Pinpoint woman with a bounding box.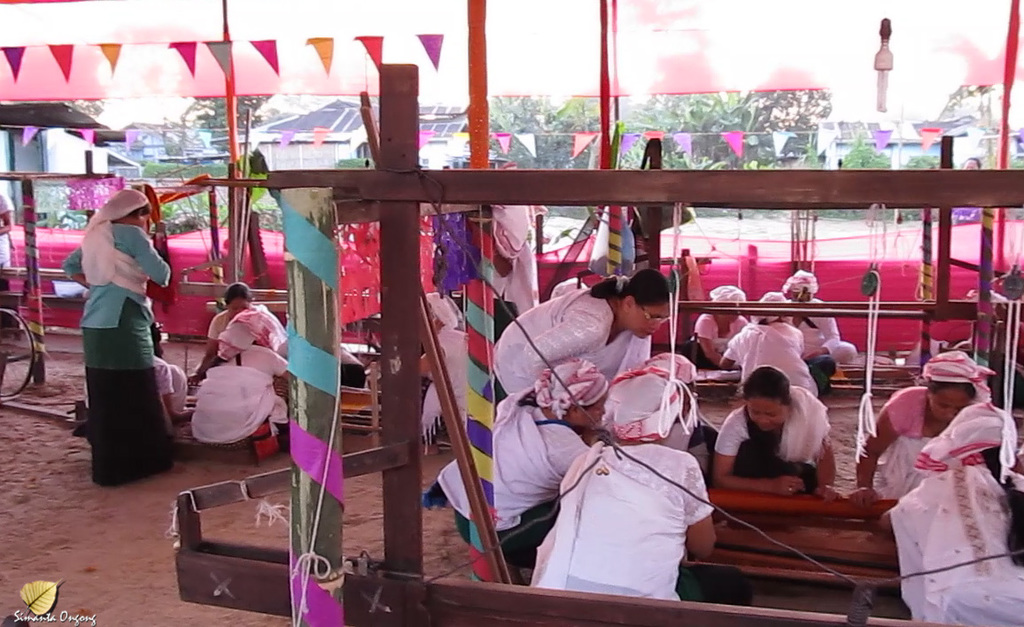
rect(683, 287, 748, 368).
